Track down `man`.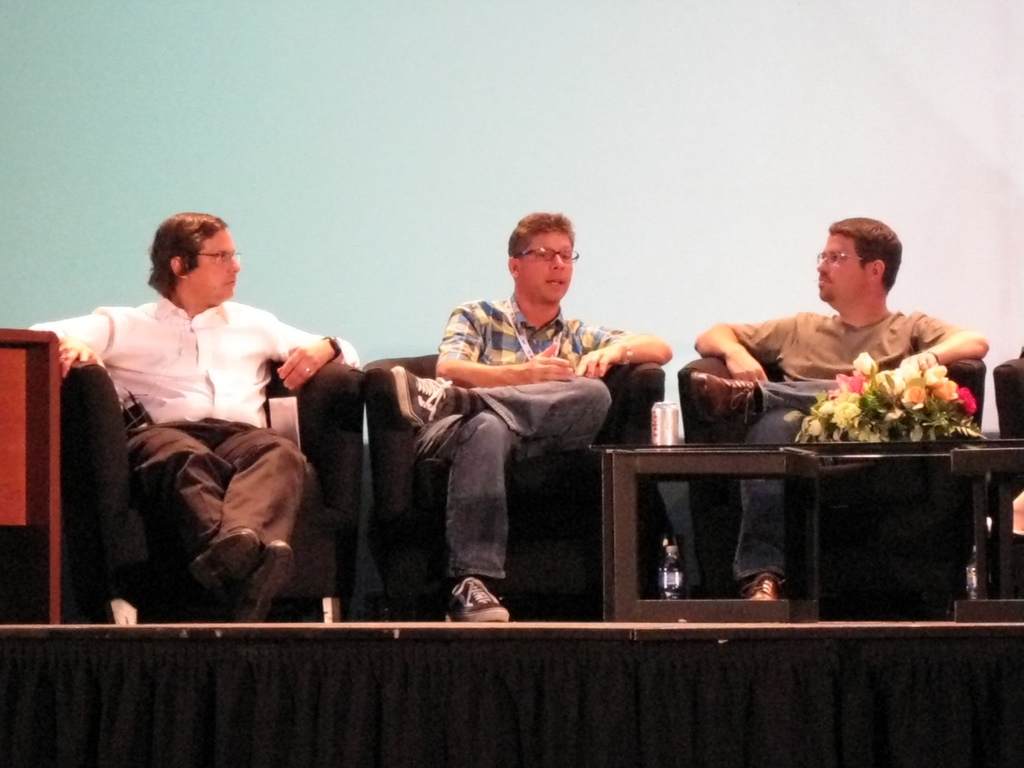
Tracked to 377:223:650:621.
